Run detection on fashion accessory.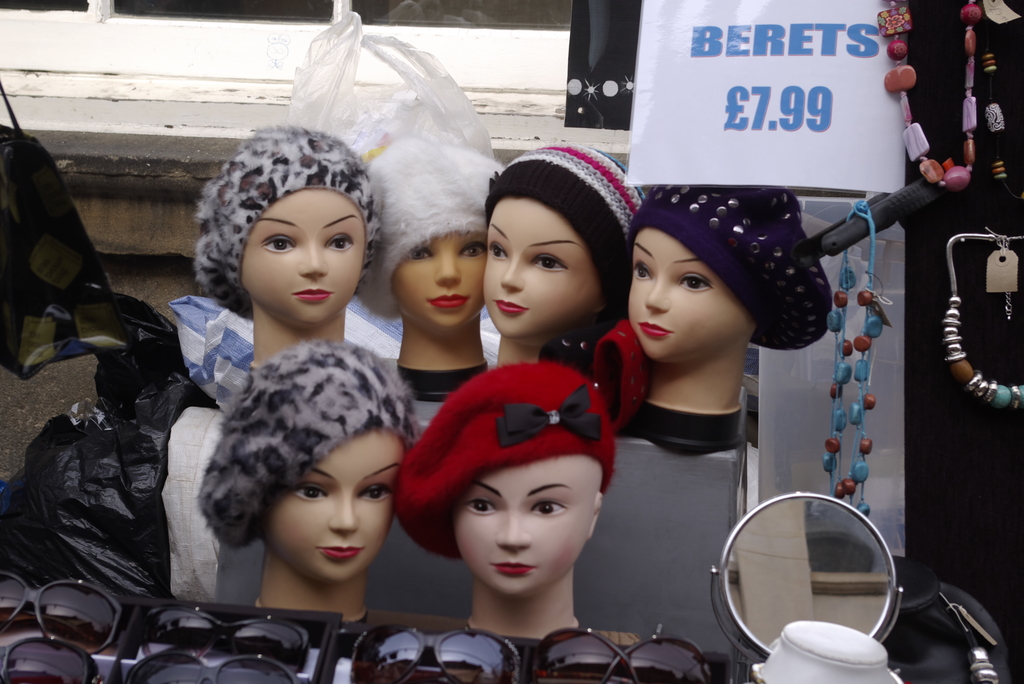
Result: (937, 593, 1000, 683).
